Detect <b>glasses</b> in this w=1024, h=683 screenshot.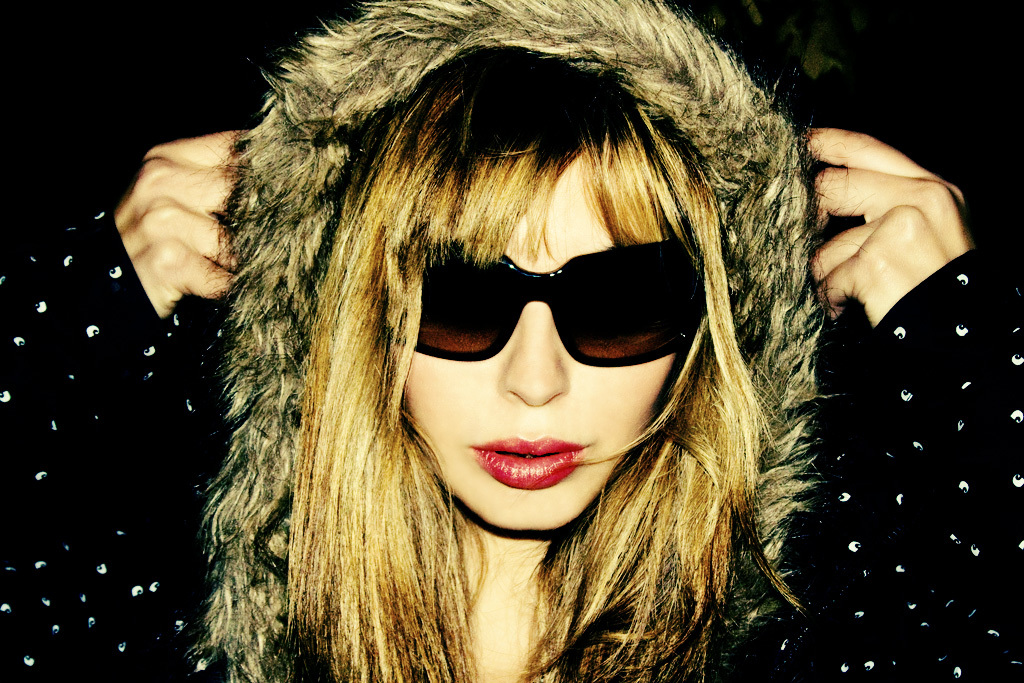
Detection: rect(383, 233, 712, 375).
